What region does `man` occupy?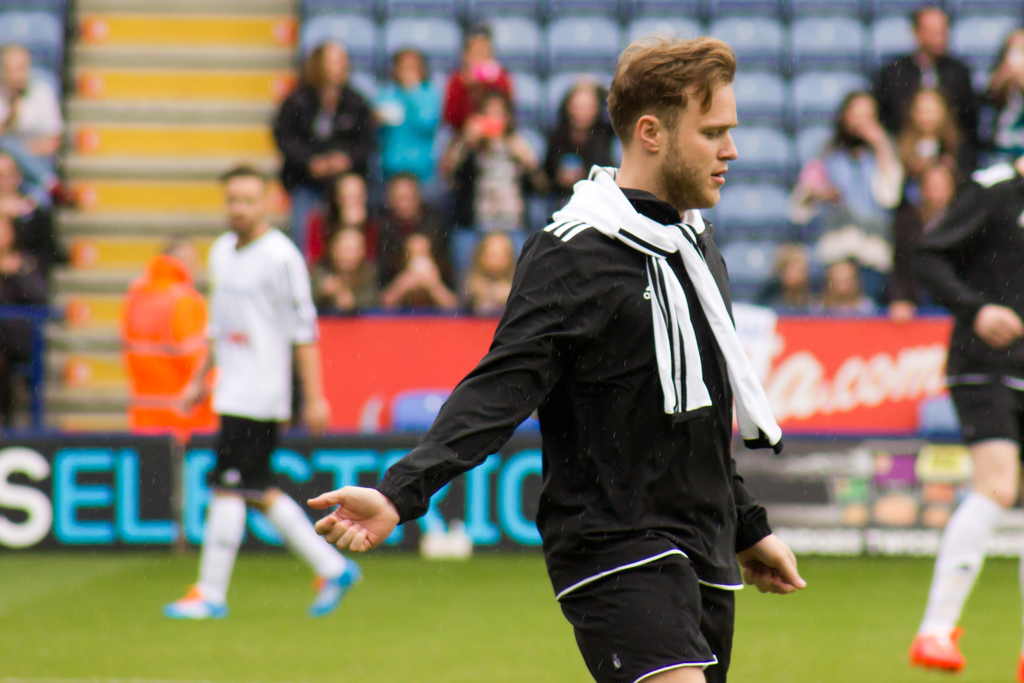
{"x1": 881, "y1": 3, "x2": 984, "y2": 154}.
